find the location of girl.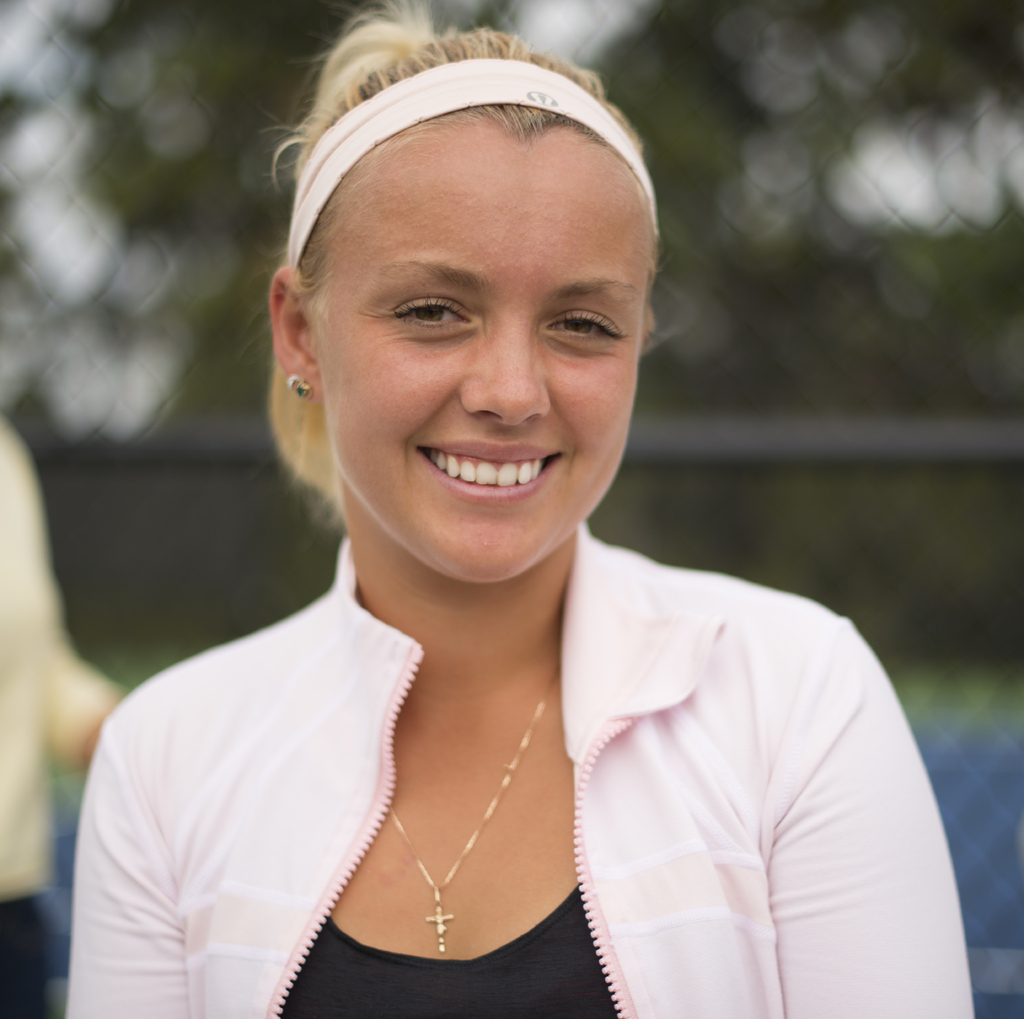
Location: {"x1": 55, "y1": 0, "x2": 980, "y2": 1018}.
